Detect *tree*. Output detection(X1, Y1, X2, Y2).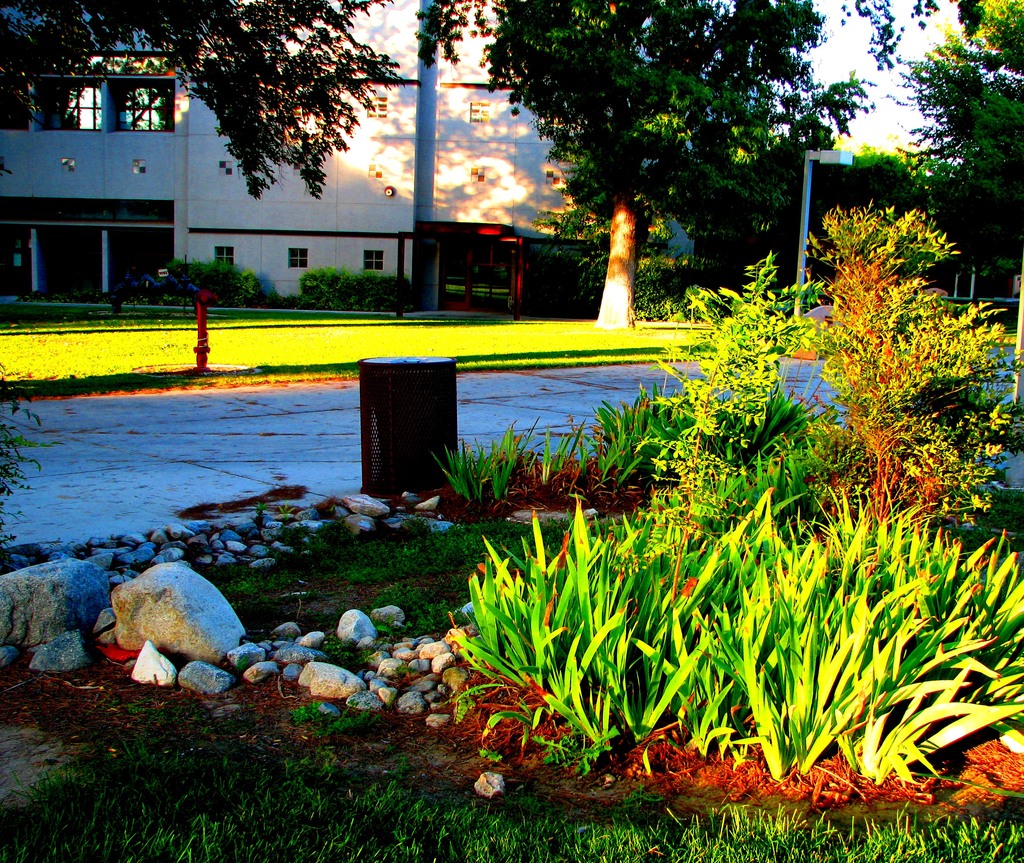
detection(424, 0, 864, 332).
